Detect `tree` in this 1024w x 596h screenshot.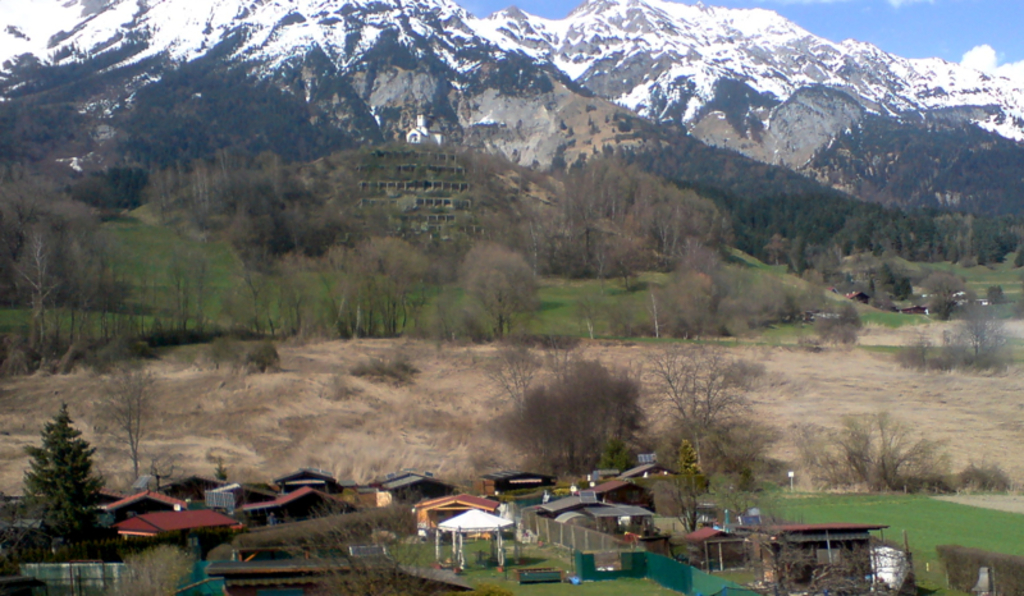
Detection: (454,240,541,339).
